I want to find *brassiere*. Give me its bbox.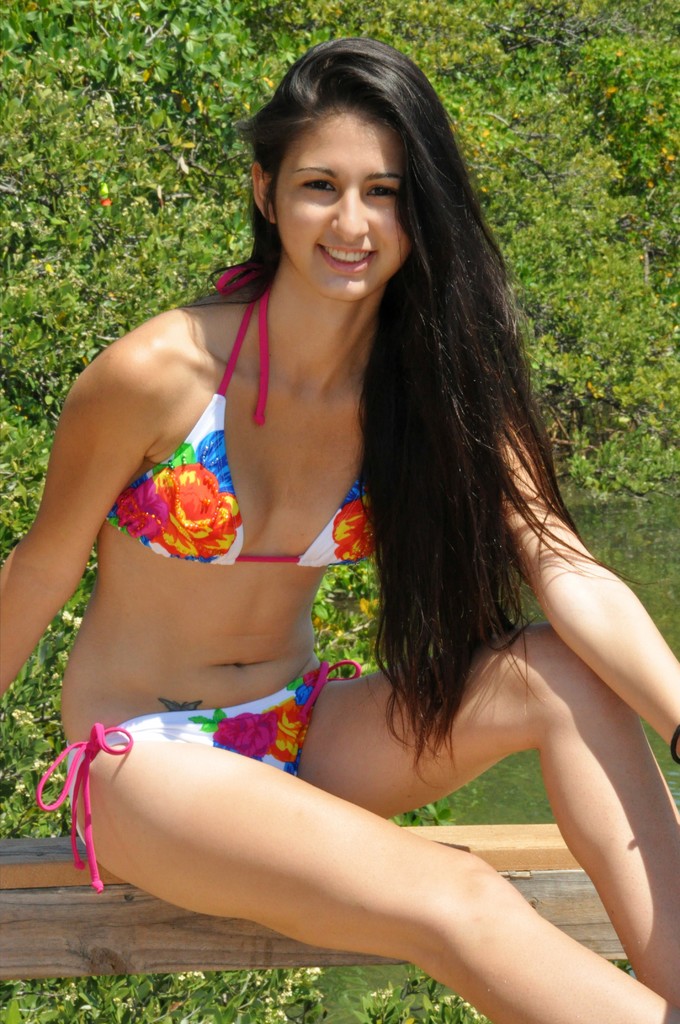
bbox=(108, 263, 383, 566).
